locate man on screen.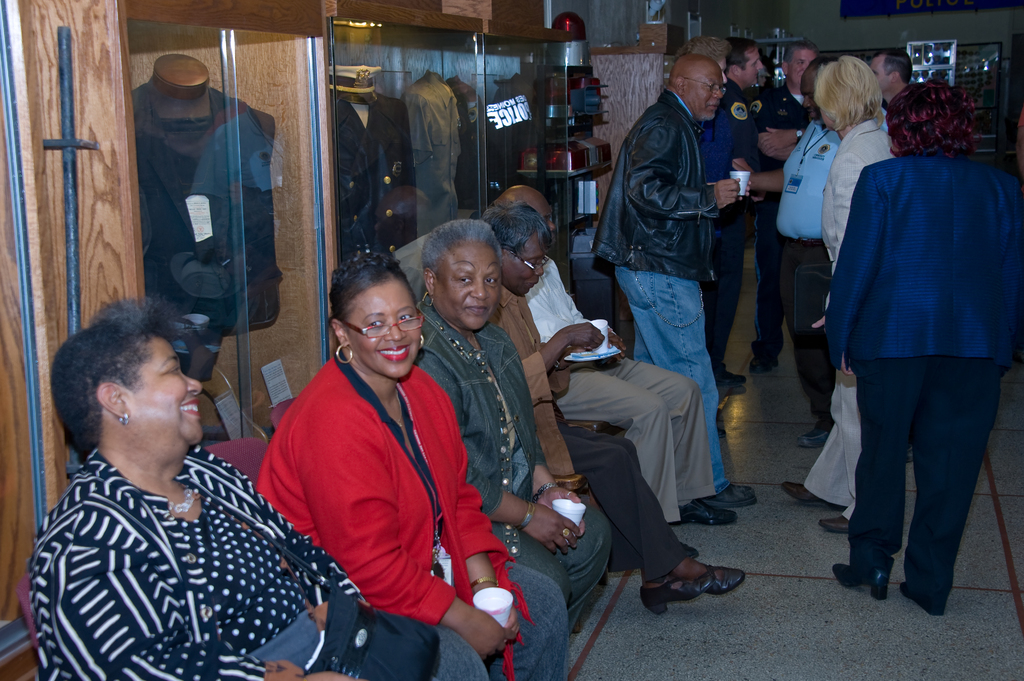
On screen at pyautogui.locateOnScreen(864, 47, 911, 107).
